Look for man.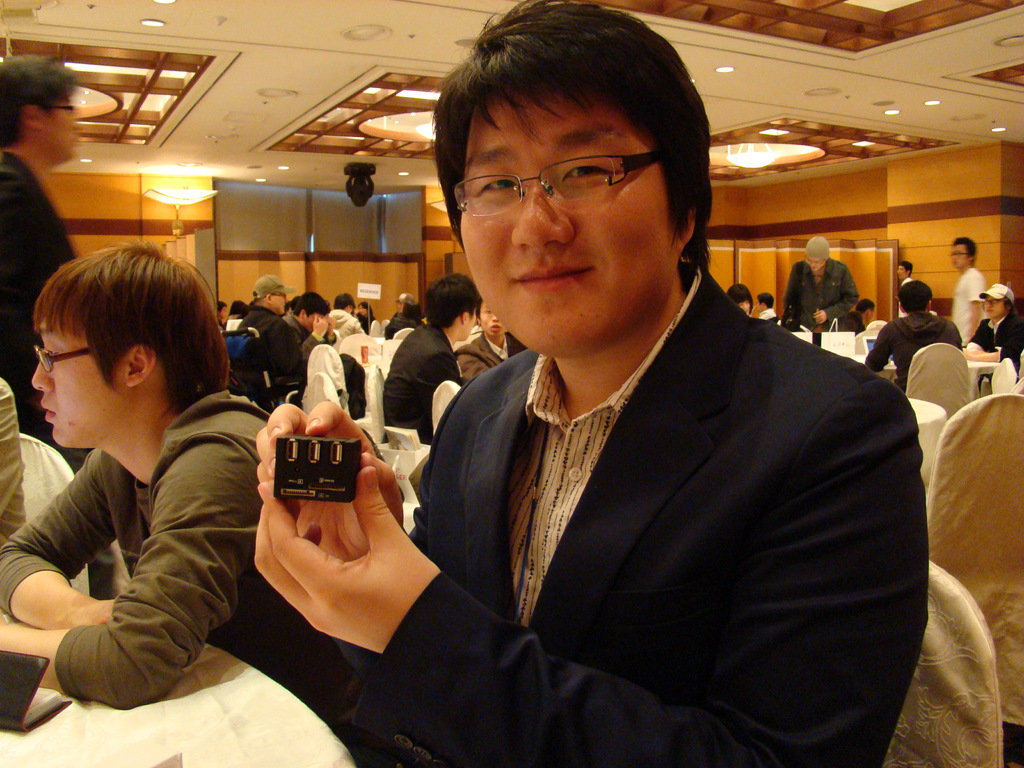
Found: <box>850,296,879,329</box>.
